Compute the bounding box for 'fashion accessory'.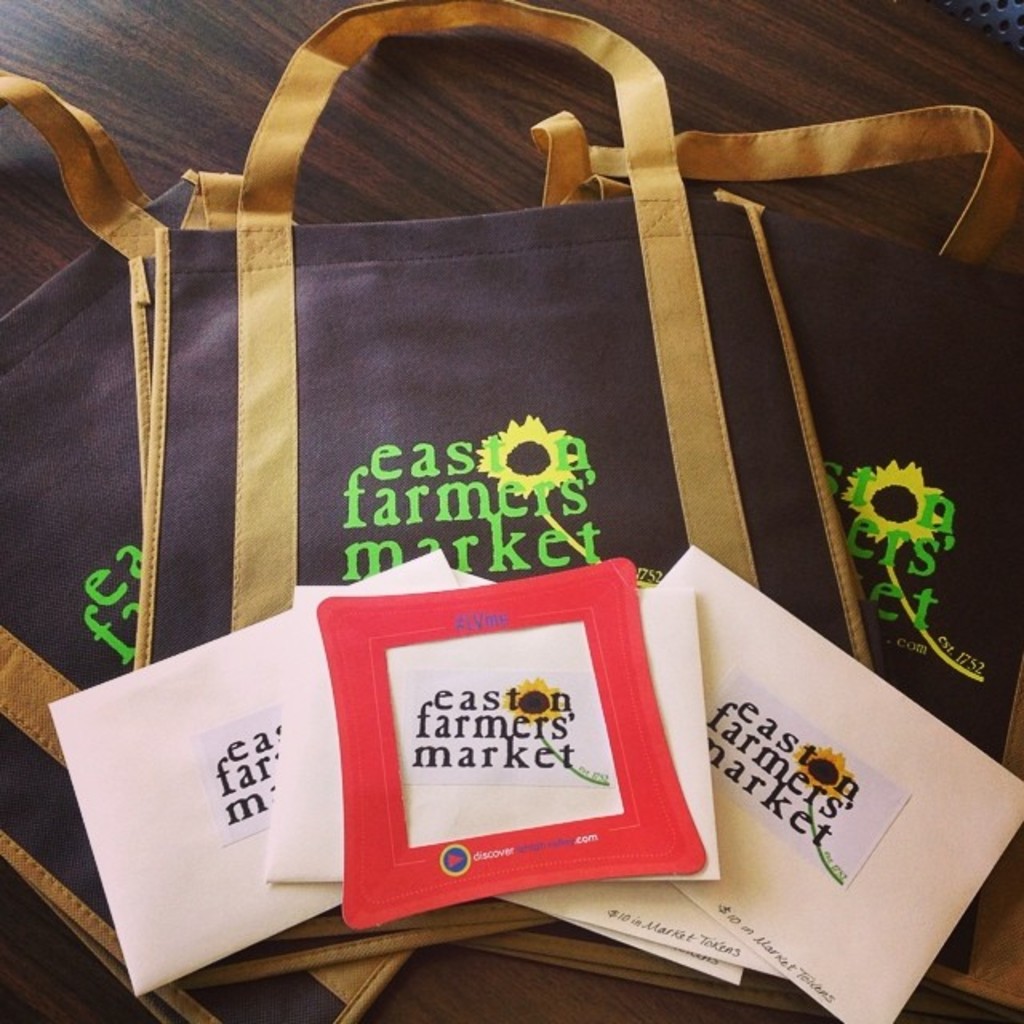
crop(0, 0, 1023, 891).
